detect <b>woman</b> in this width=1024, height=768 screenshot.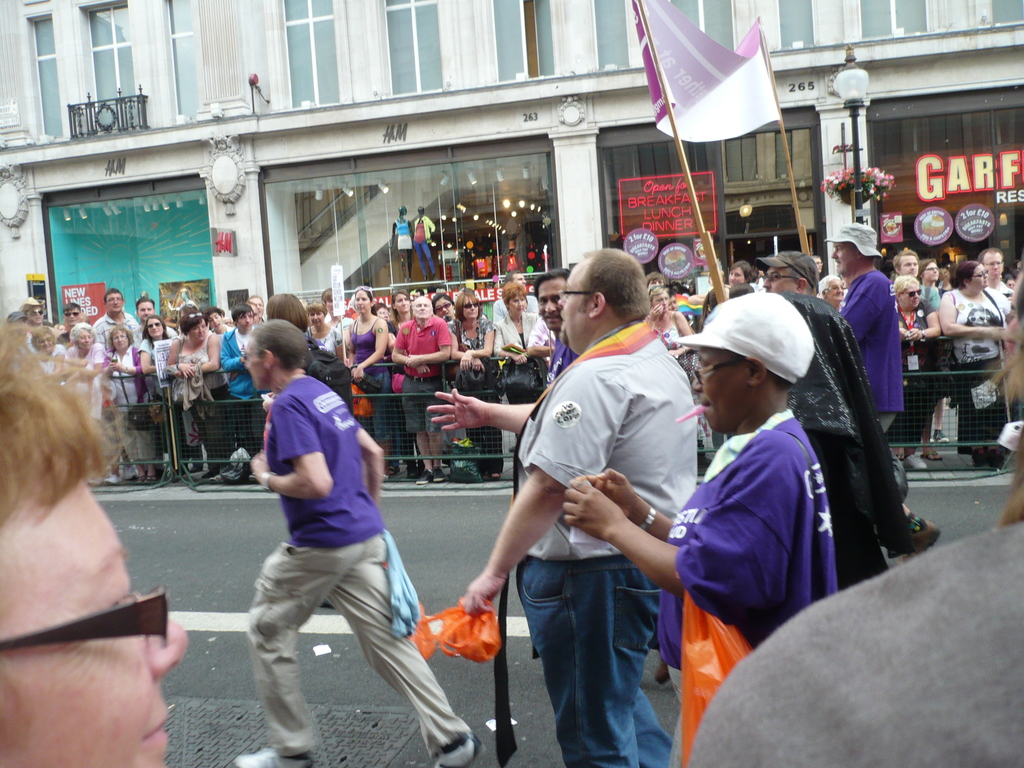
Detection: 267, 289, 308, 331.
